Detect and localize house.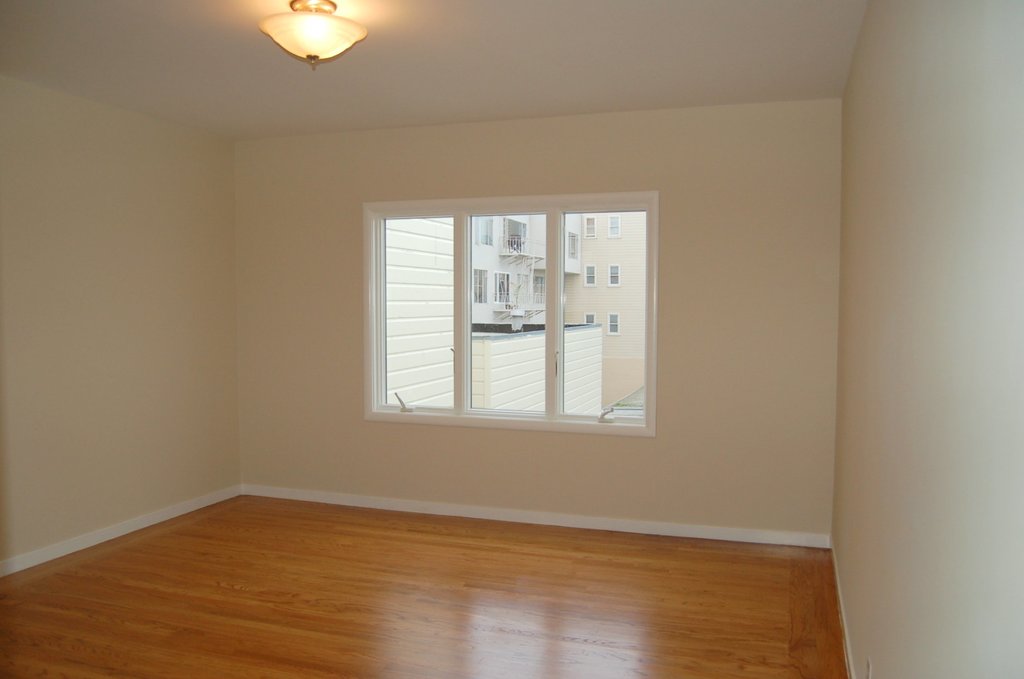
Localized at {"x1": 559, "y1": 208, "x2": 648, "y2": 415}.
